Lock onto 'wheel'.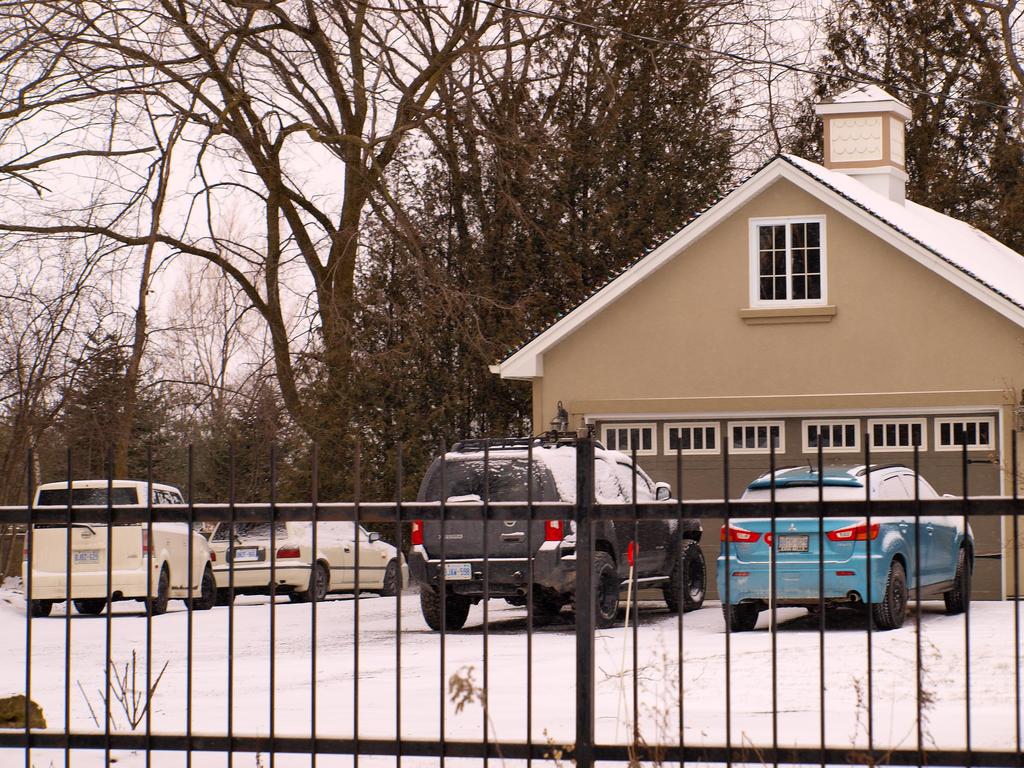
Locked: [x1=947, y1=550, x2=972, y2=612].
